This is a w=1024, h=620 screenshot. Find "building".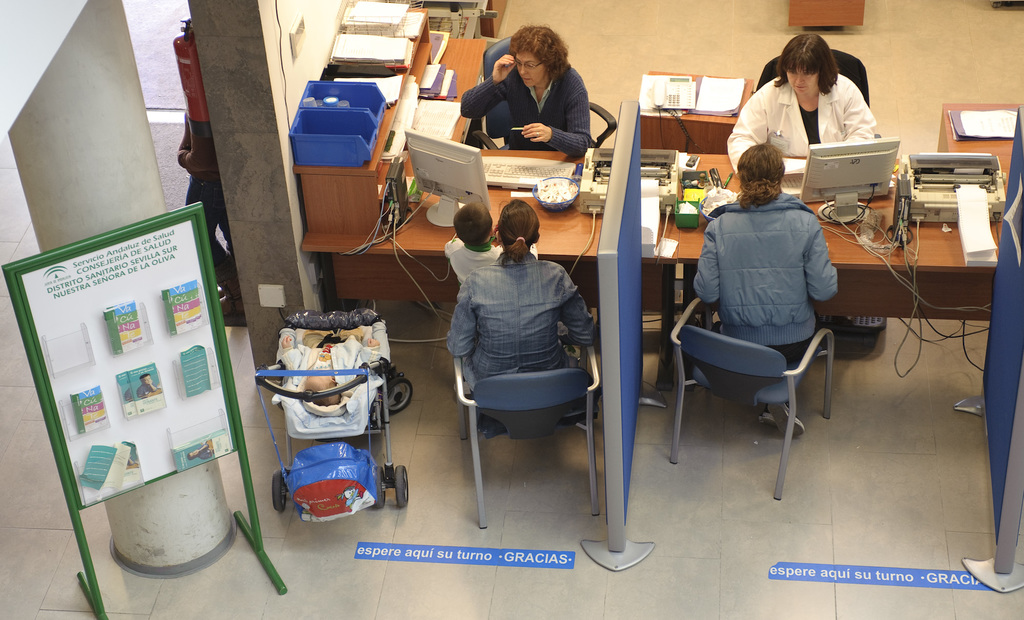
Bounding box: crop(0, 0, 1023, 619).
